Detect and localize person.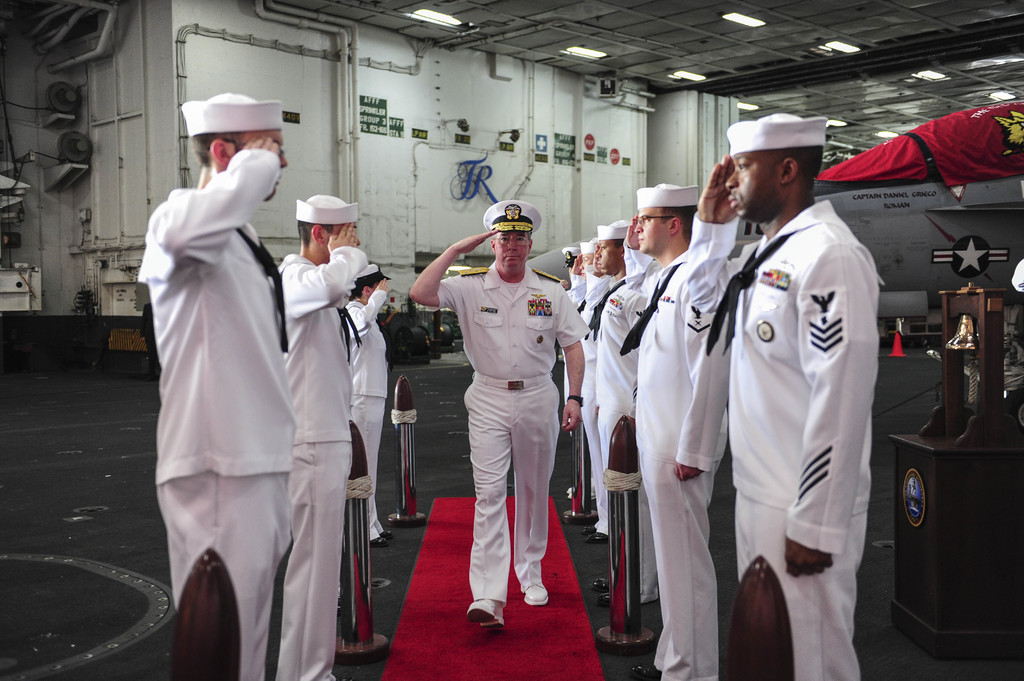
Localized at {"x1": 347, "y1": 263, "x2": 393, "y2": 545}.
